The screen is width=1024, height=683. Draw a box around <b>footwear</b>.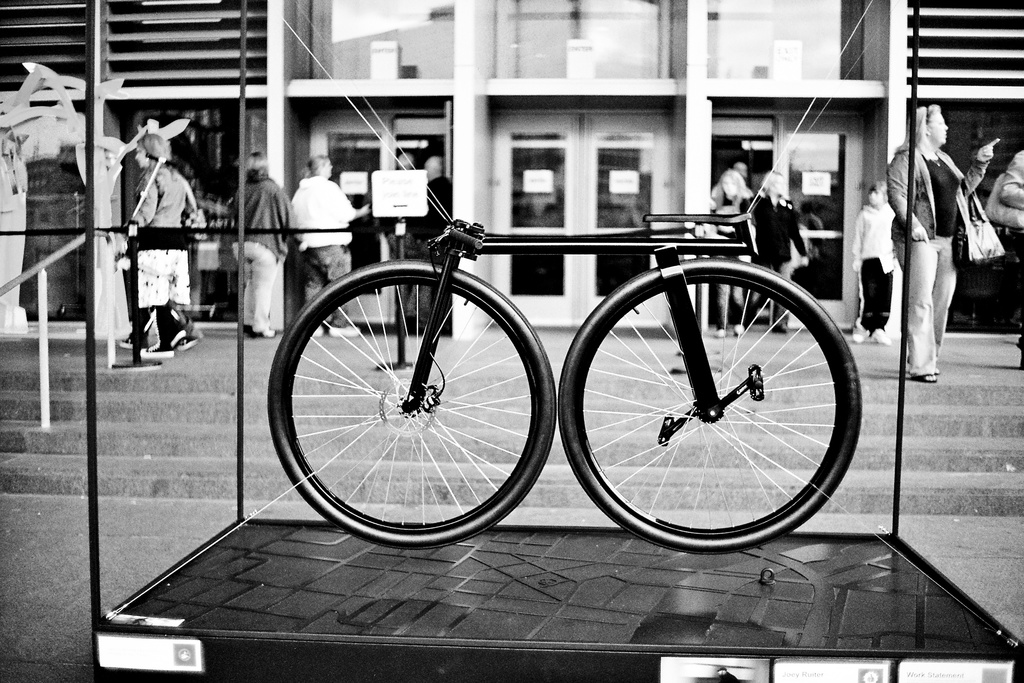
179, 335, 196, 350.
